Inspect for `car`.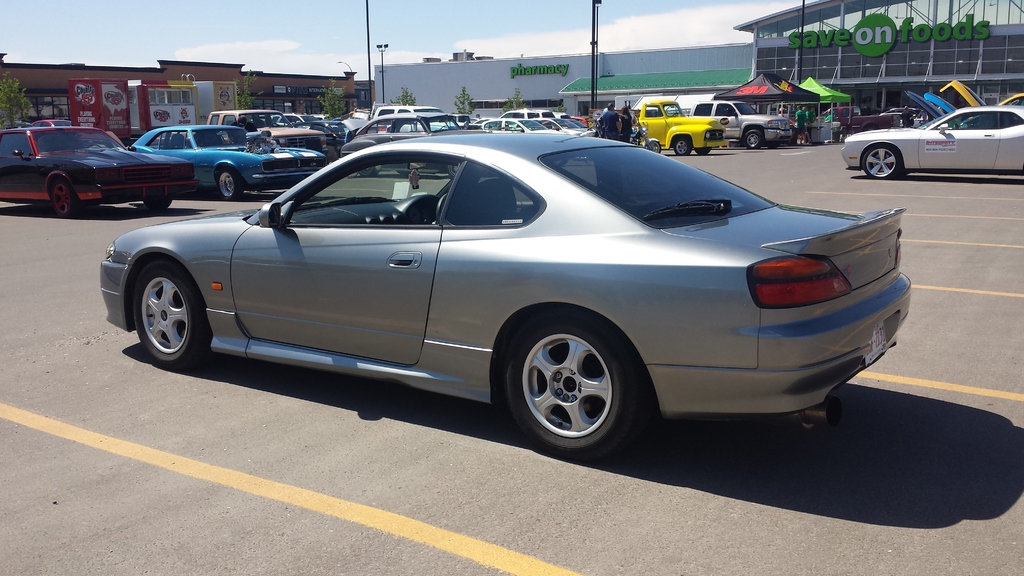
Inspection: bbox(99, 127, 911, 456).
